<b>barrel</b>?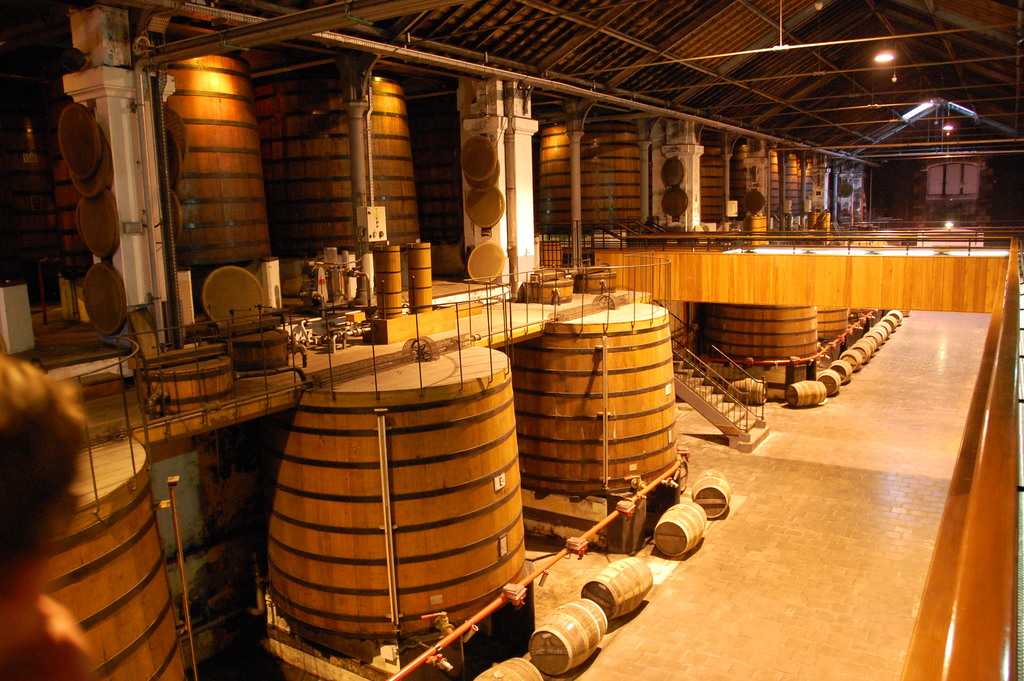
bbox=(818, 302, 853, 347)
